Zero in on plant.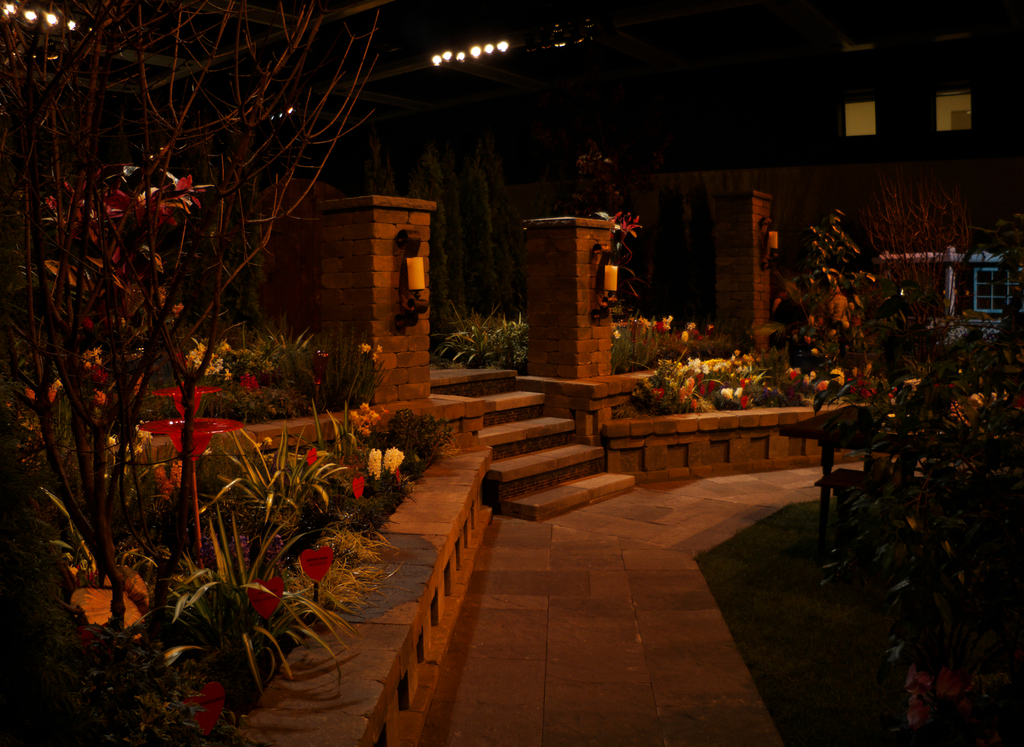
Zeroed in: pyautogui.locateOnScreen(372, 402, 456, 468).
